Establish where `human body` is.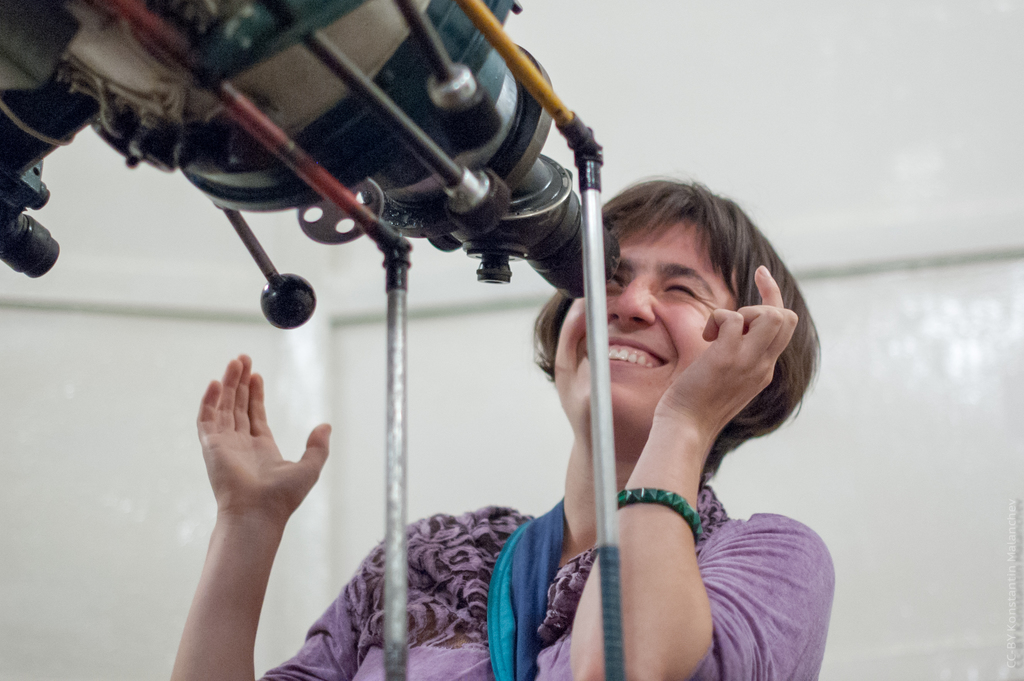
Established at box=[300, 140, 822, 673].
